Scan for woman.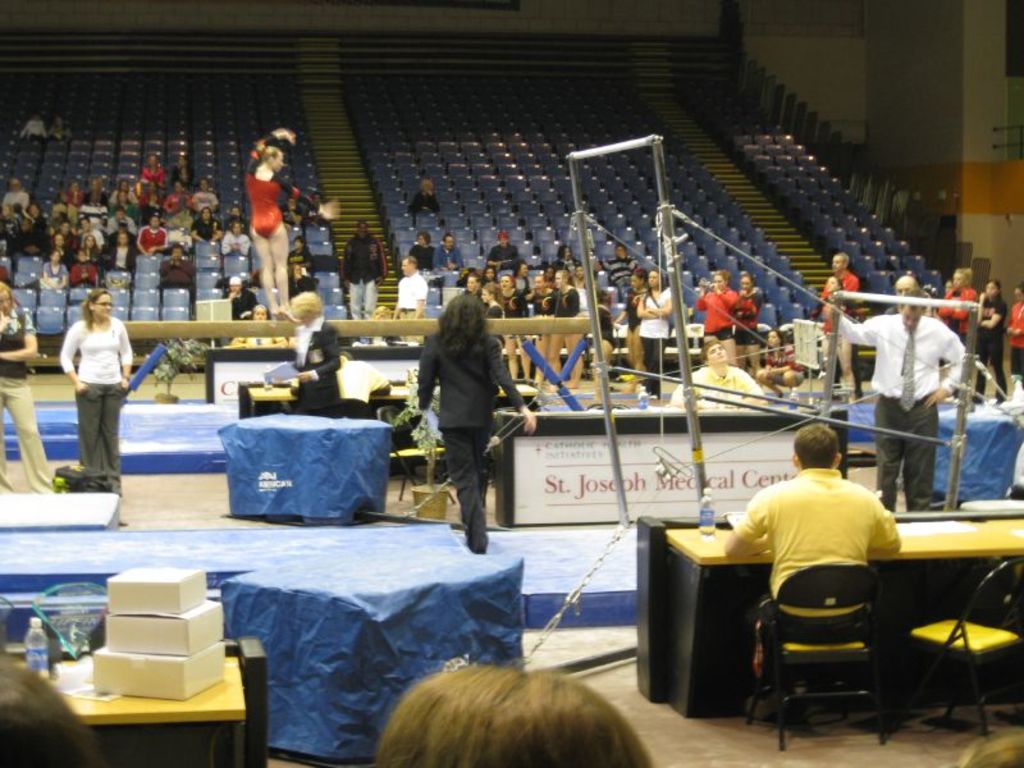
Scan result: (left=38, top=247, right=68, bottom=287).
